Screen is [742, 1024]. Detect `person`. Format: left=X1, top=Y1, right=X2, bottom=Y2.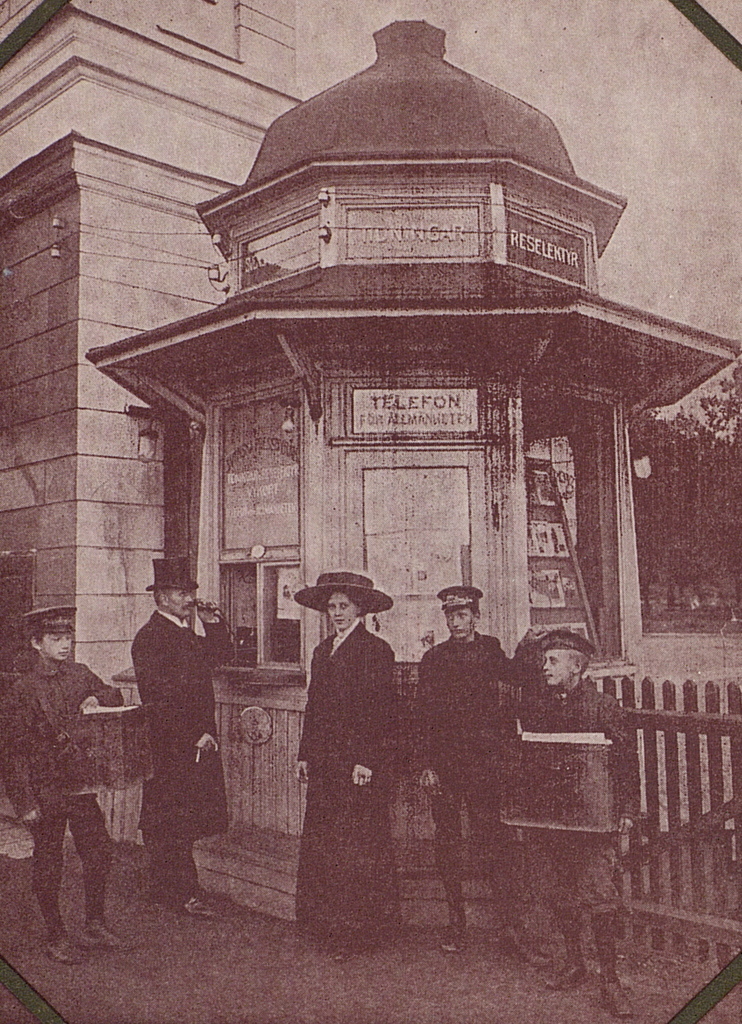
left=3, top=609, right=129, bottom=972.
